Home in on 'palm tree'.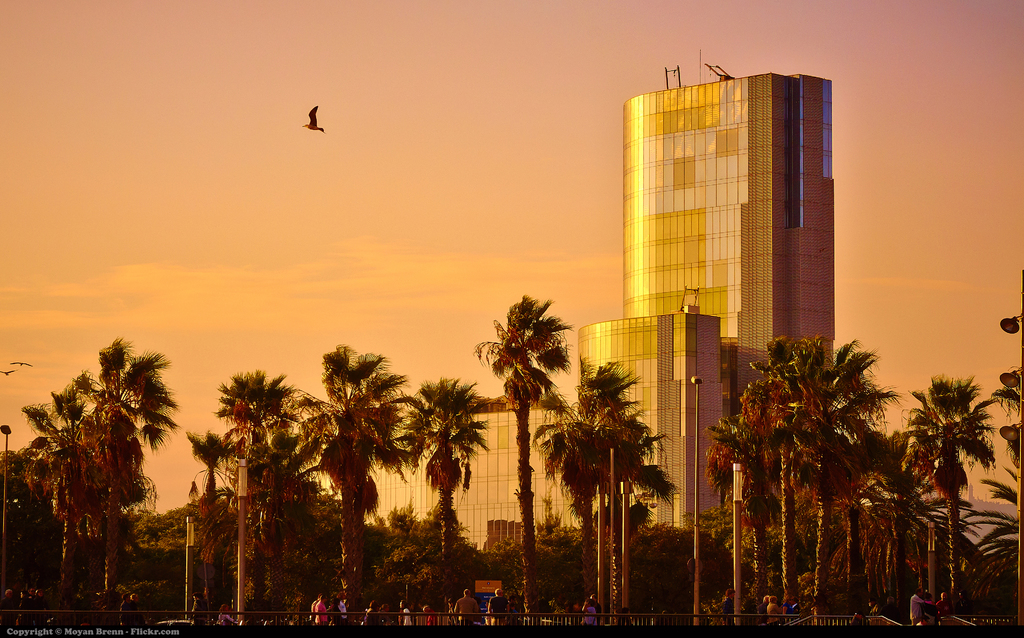
Homed in at crop(582, 455, 634, 570).
